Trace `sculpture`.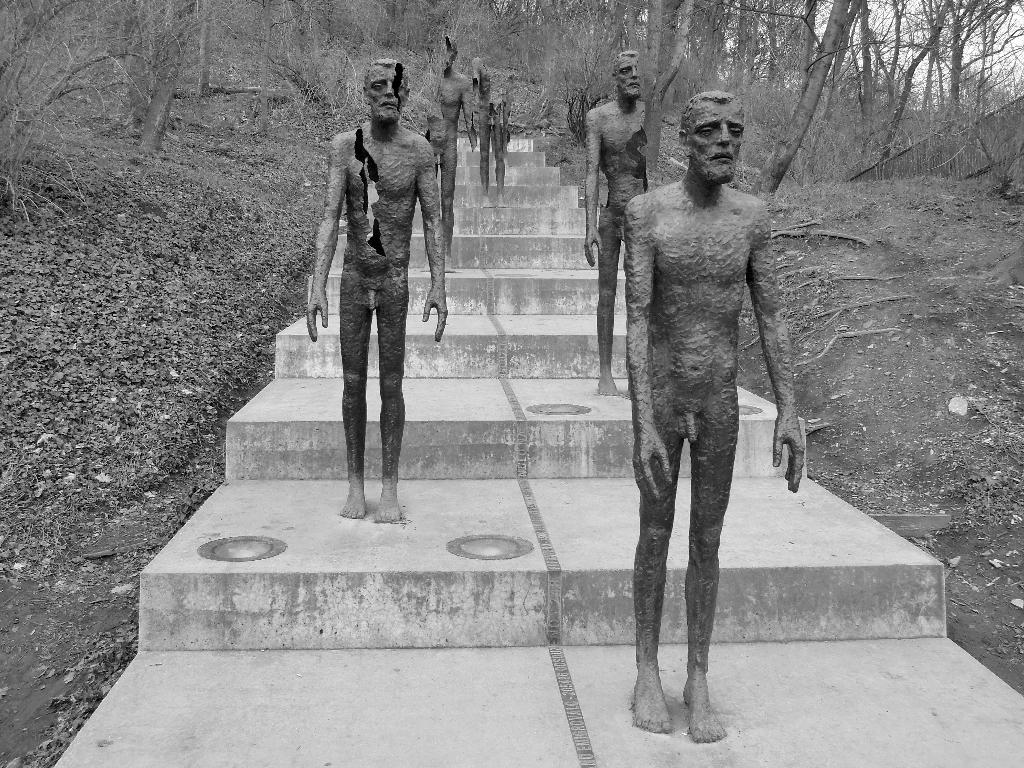
Traced to <bbox>416, 36, 477, 275</bbox>.
